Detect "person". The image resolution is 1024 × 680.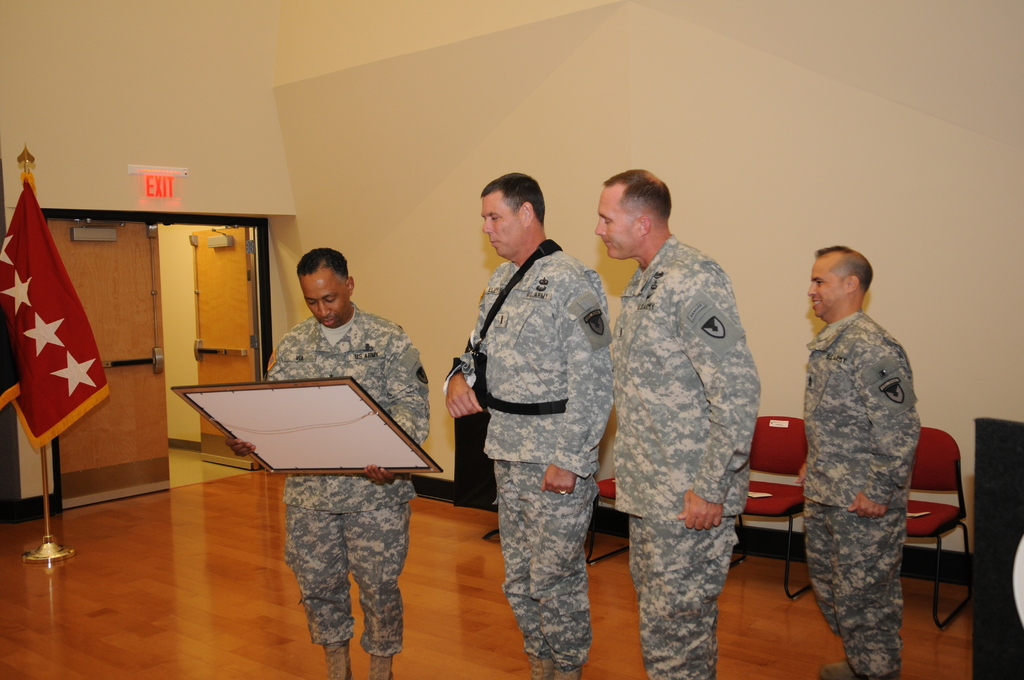
bbox=[228, 249, 424, 679].
